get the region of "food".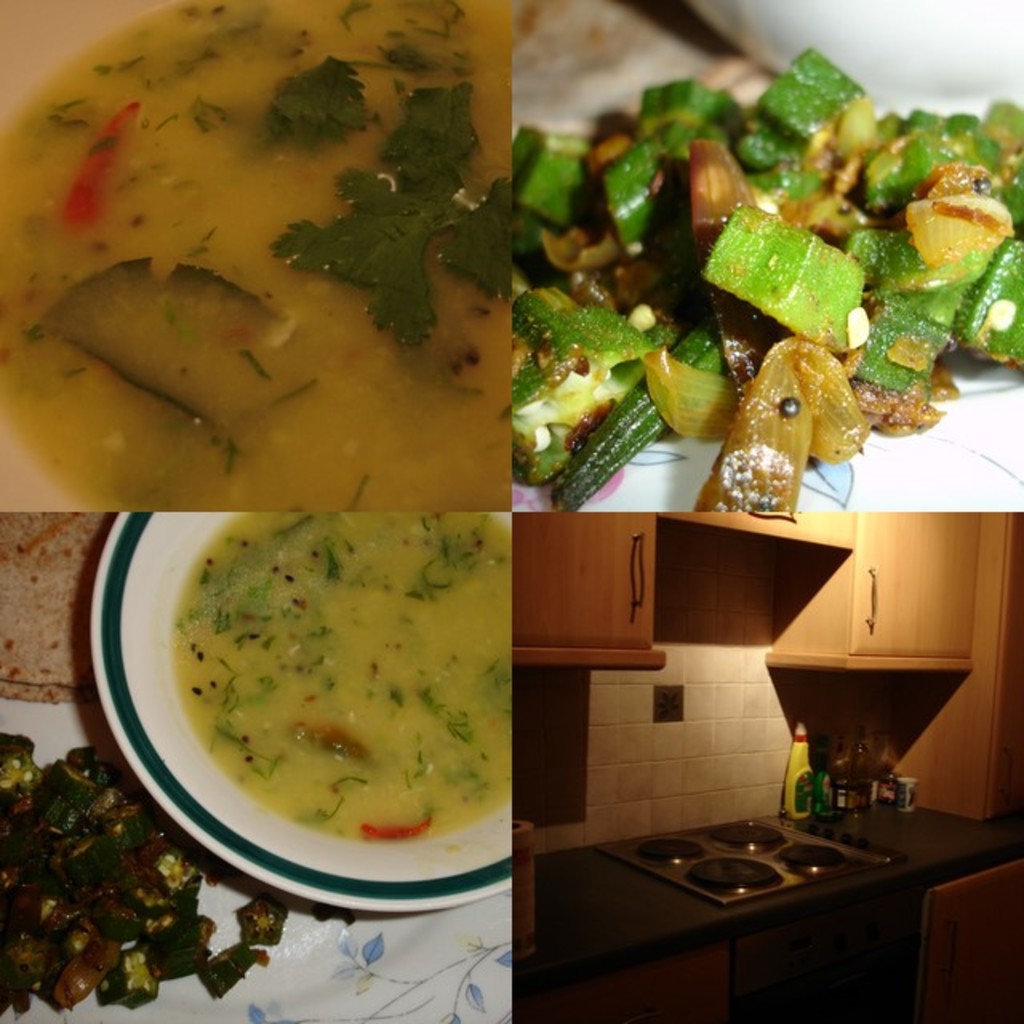
bbox=(0, 726, 298, 1022).
